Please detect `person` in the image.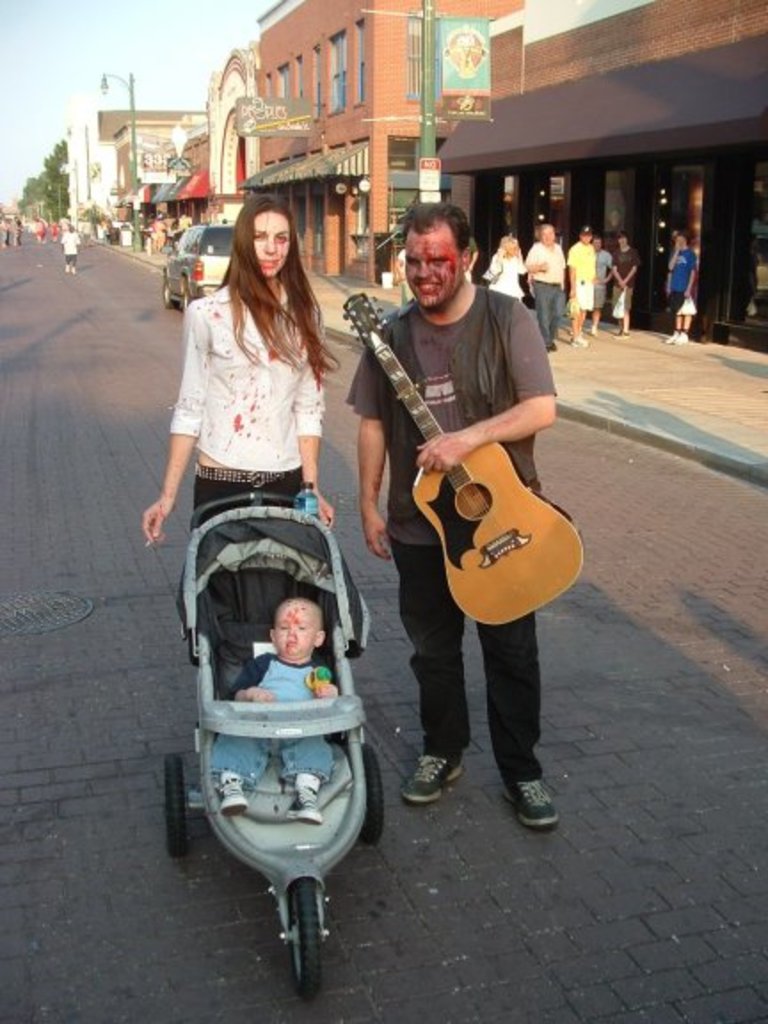
(left=60, top=222, right=80, bottom=274).
